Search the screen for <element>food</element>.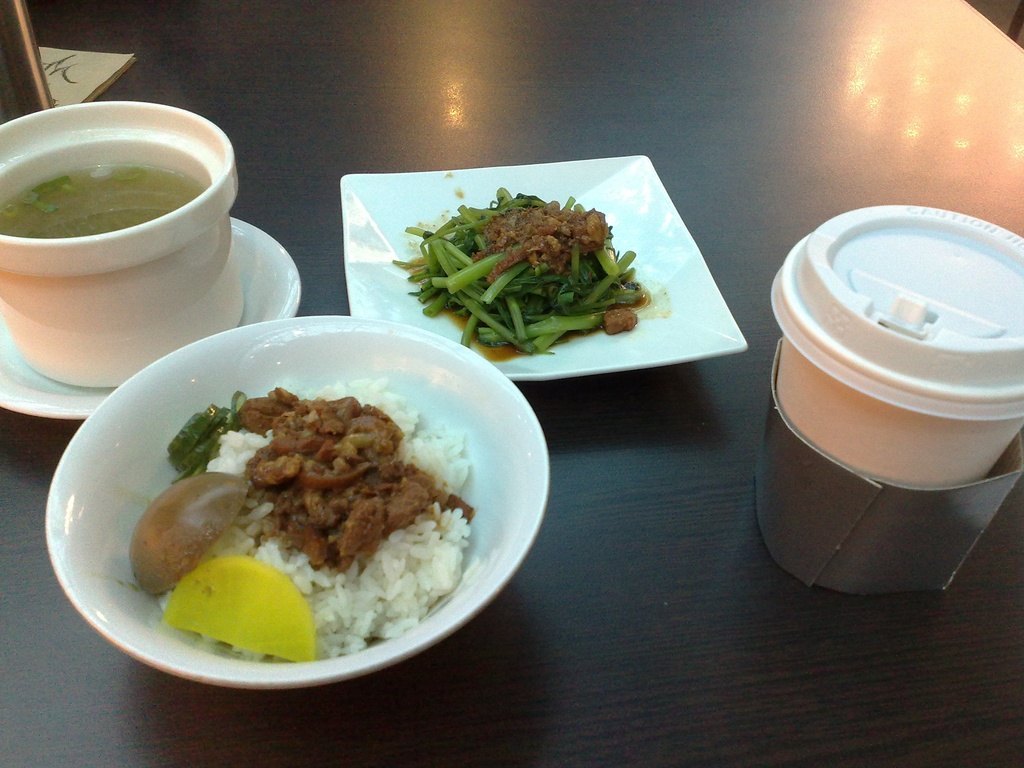
Found at [left=105, top=336, right=498, bottom=669].
